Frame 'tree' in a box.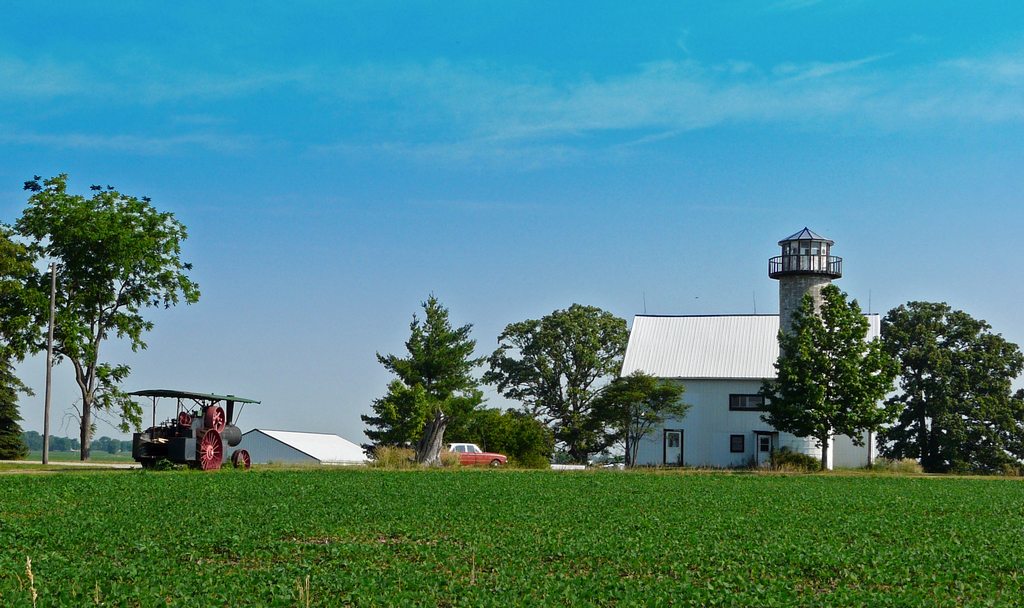
[588, 364, 694, 467].
